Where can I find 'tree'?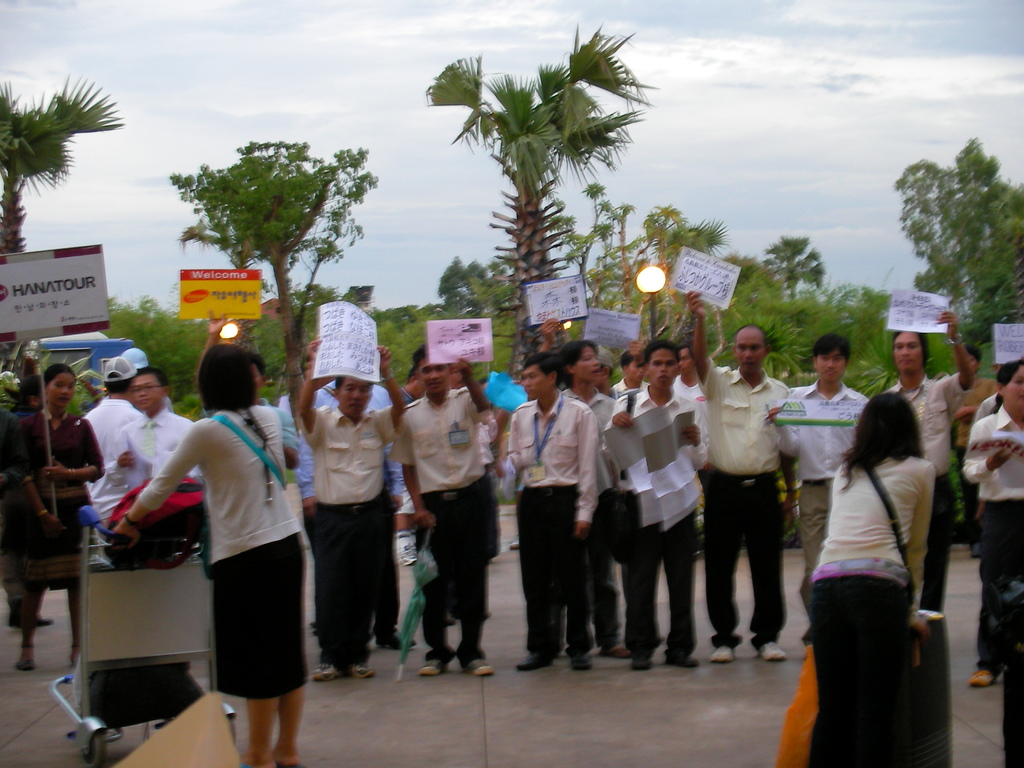
You can find it at <bbox>679, 216, 735, 271</bbox>.
